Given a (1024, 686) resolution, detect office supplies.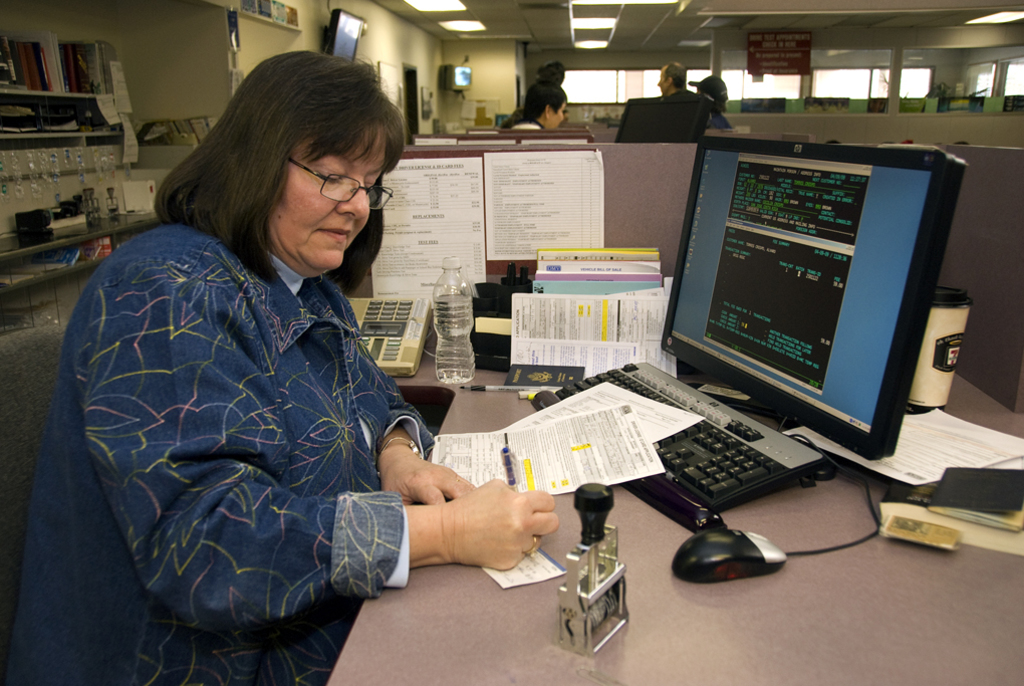
{"left": 506, "top": 362, "right": 582, "bottom": 389}.
